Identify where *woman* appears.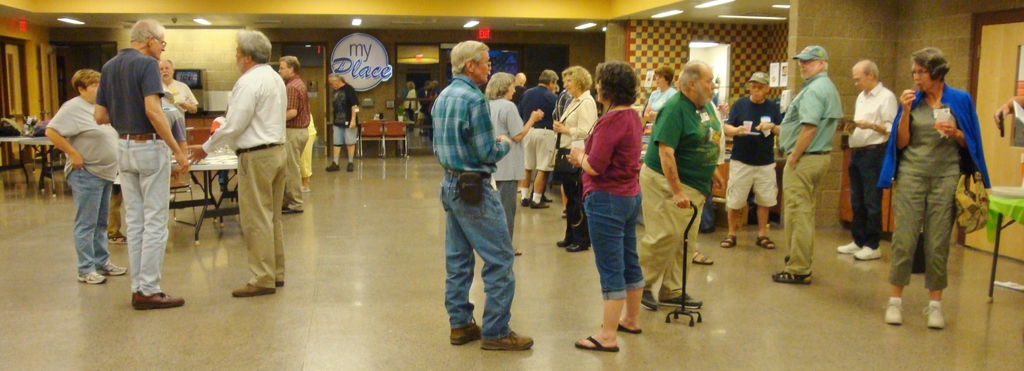
Appears at [45, 70, 127, 284].
